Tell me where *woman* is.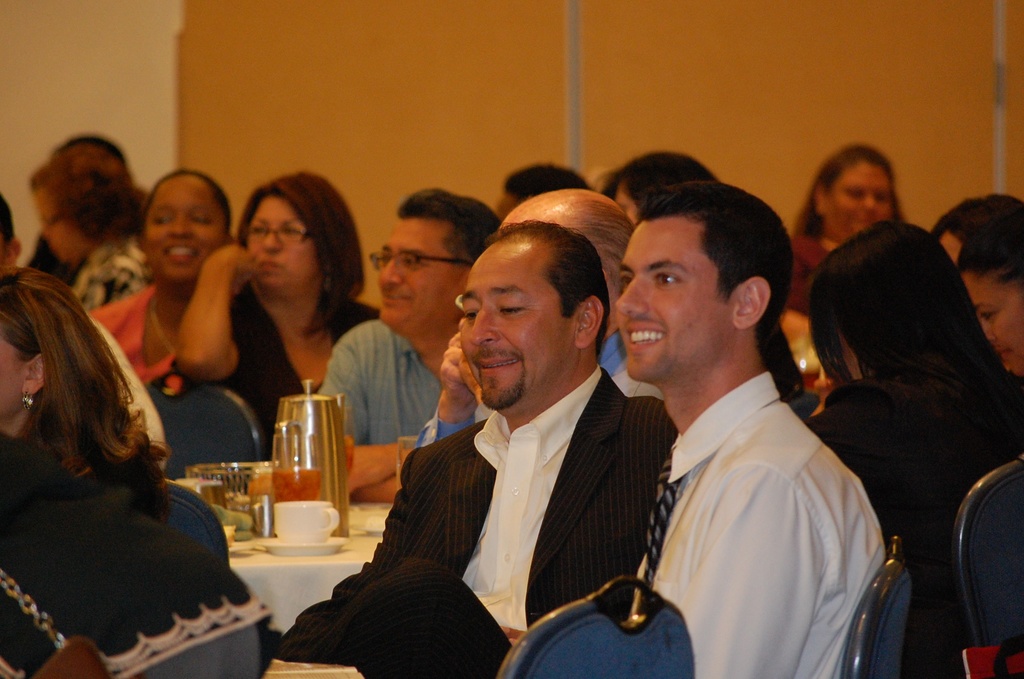
*woman* is at left=776, top=143, right=927, bottom=439.
